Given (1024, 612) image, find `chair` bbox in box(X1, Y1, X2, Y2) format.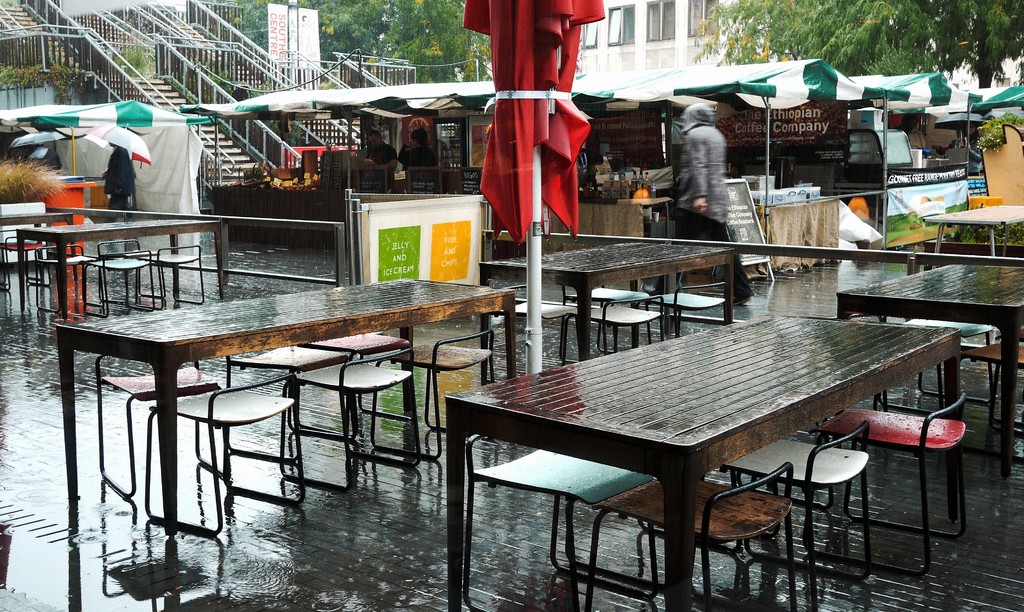
box(140, 244, 204, 311).
